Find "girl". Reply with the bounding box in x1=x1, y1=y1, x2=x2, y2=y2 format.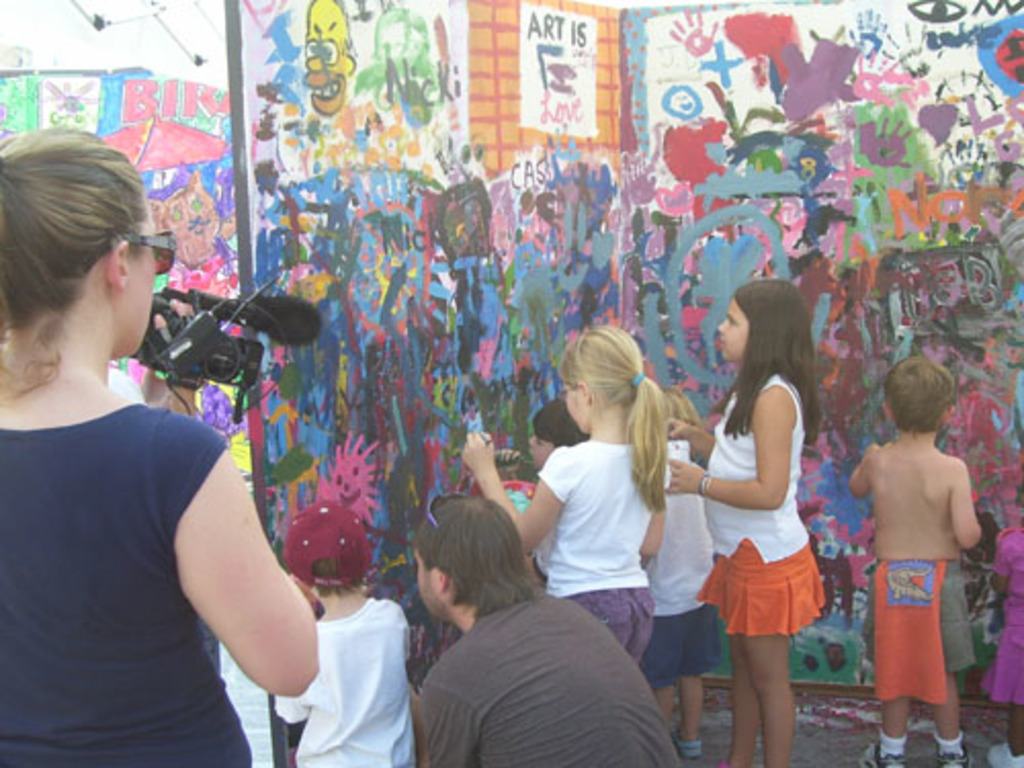
x1=0, y1=127, x2=322, y2=766.
